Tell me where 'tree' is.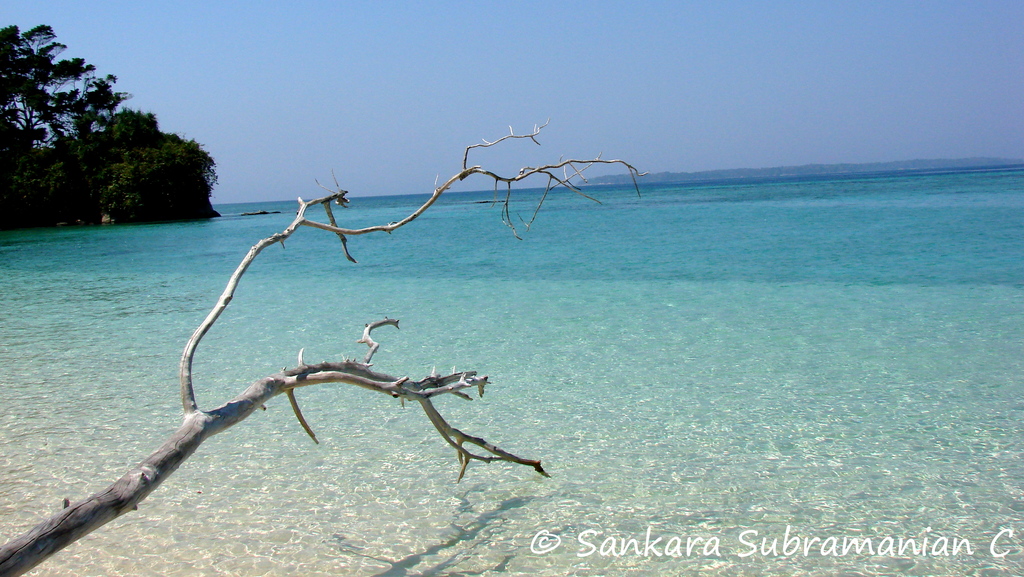
'tree' is at pyautogui.locateOnScreen(0, 113, 649, 576).
